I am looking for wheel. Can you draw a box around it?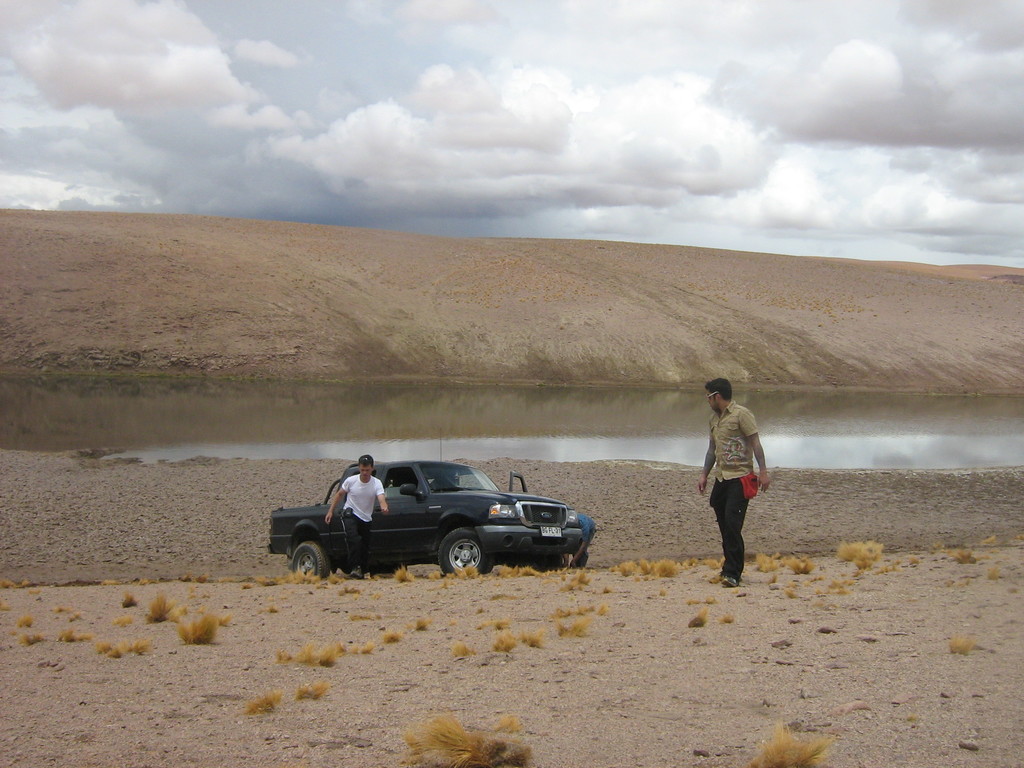
Sure, the bounding box is crop(437, 528, 482, 576).
